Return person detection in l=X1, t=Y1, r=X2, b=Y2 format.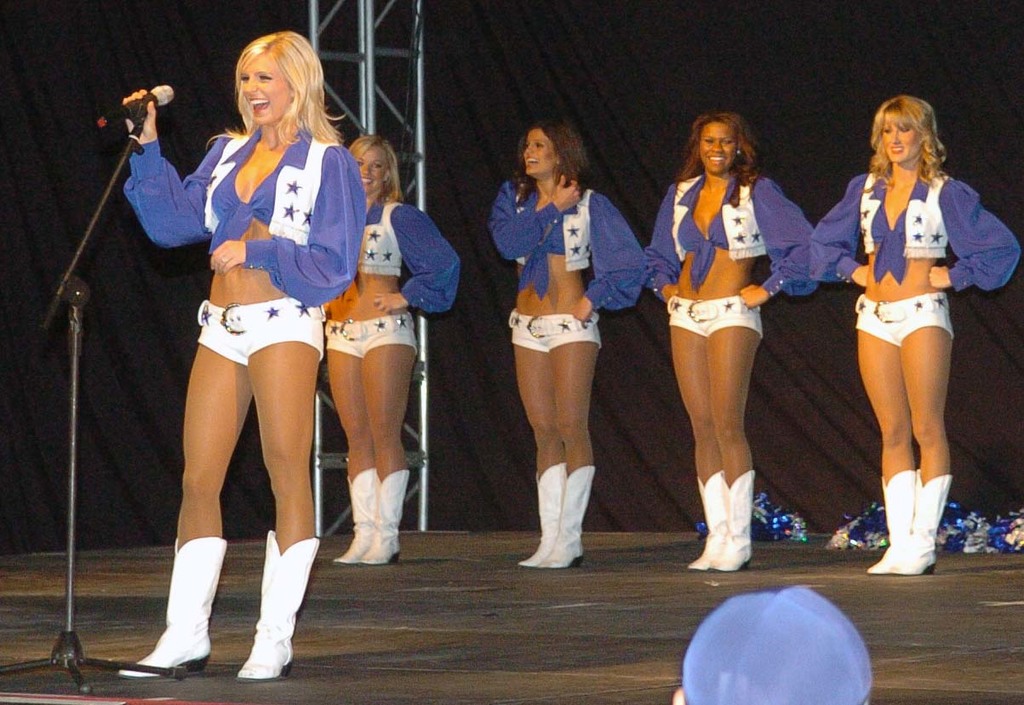
l=324, t=135, r=461, b=565.
